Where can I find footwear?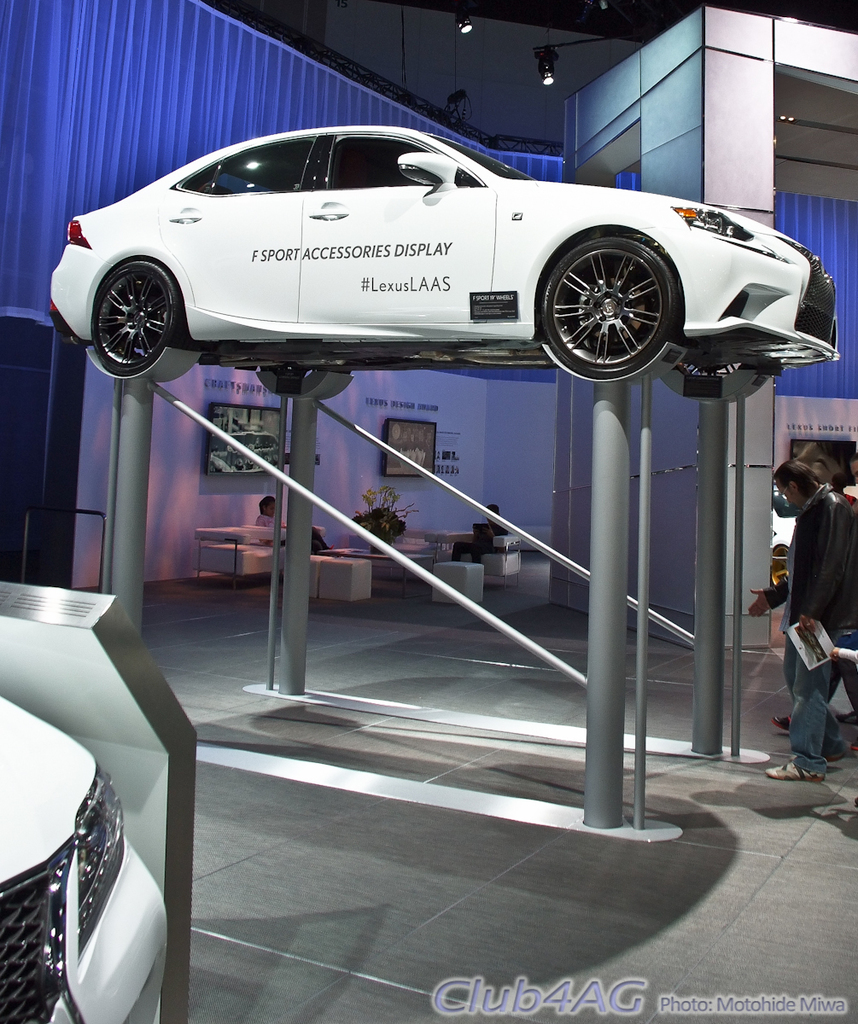
You can find it at 768 713 789 734.
